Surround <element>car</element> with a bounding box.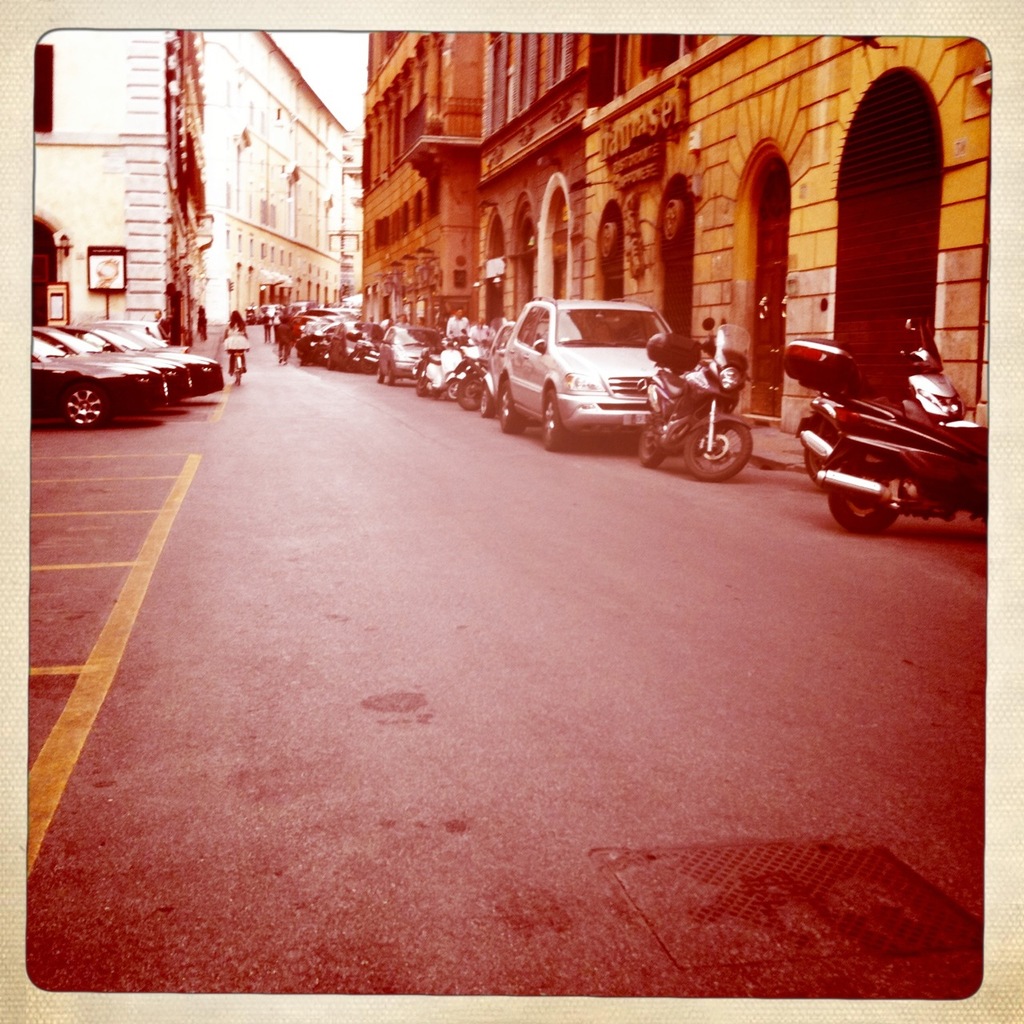
x1=61 y1=320 x2=193 y2=408.
